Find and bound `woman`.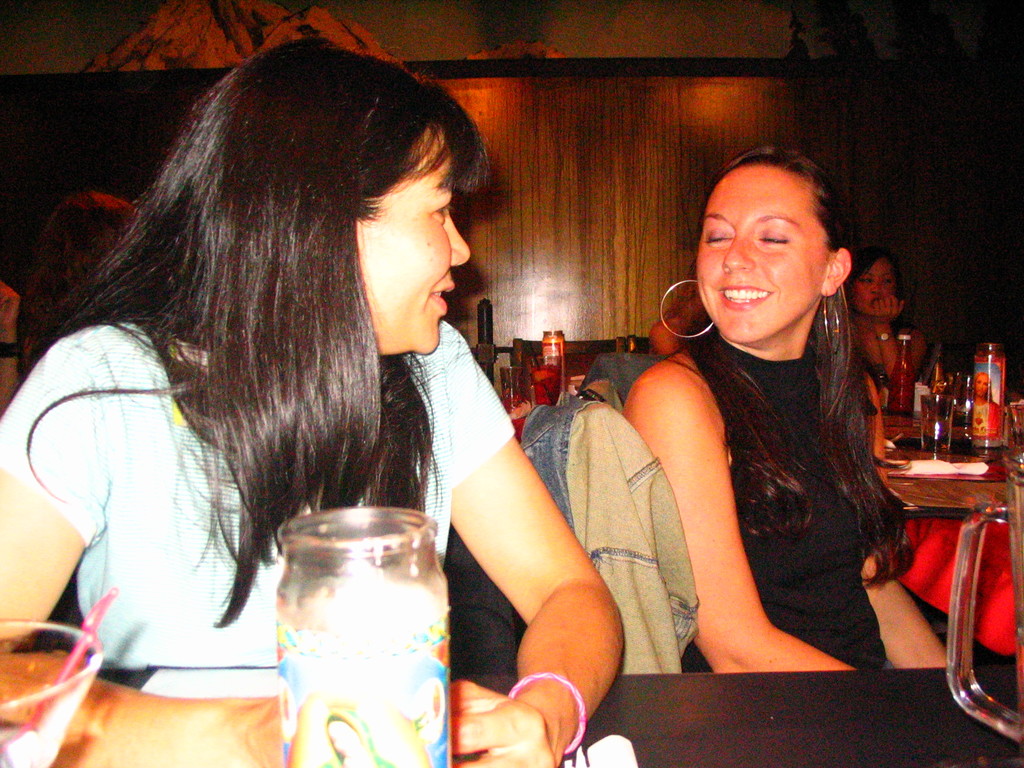
Bound: {"left": 0, "top": 38, "right": 629, "bottom": 767}.
